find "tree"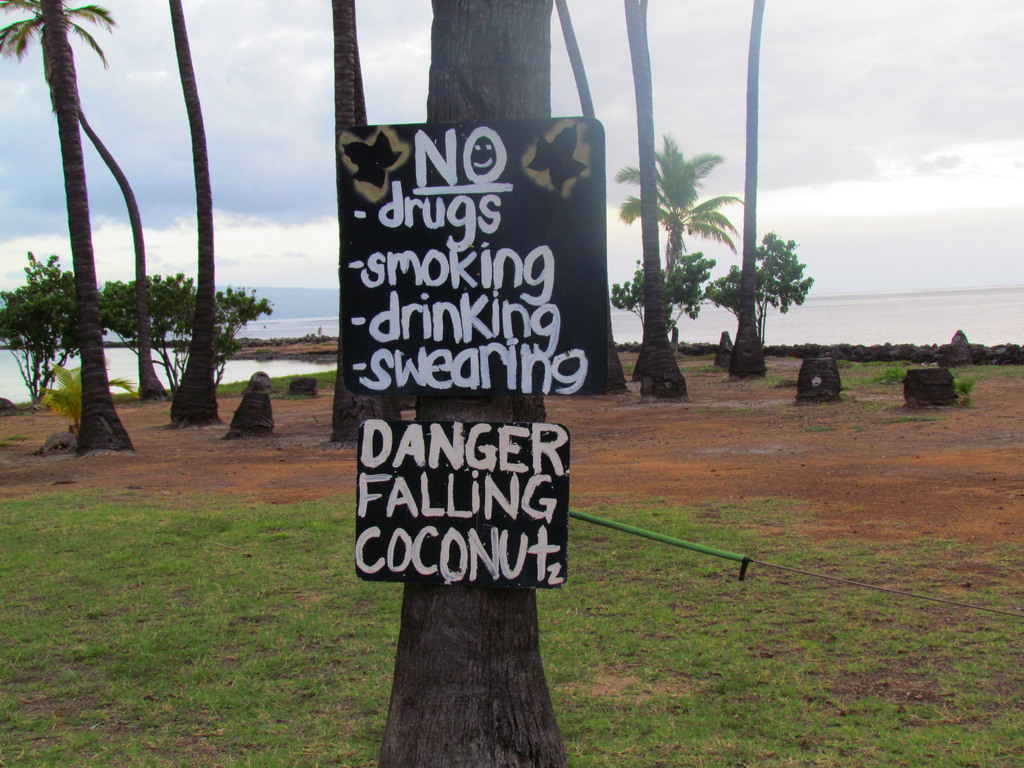
[0,246,104,408]
